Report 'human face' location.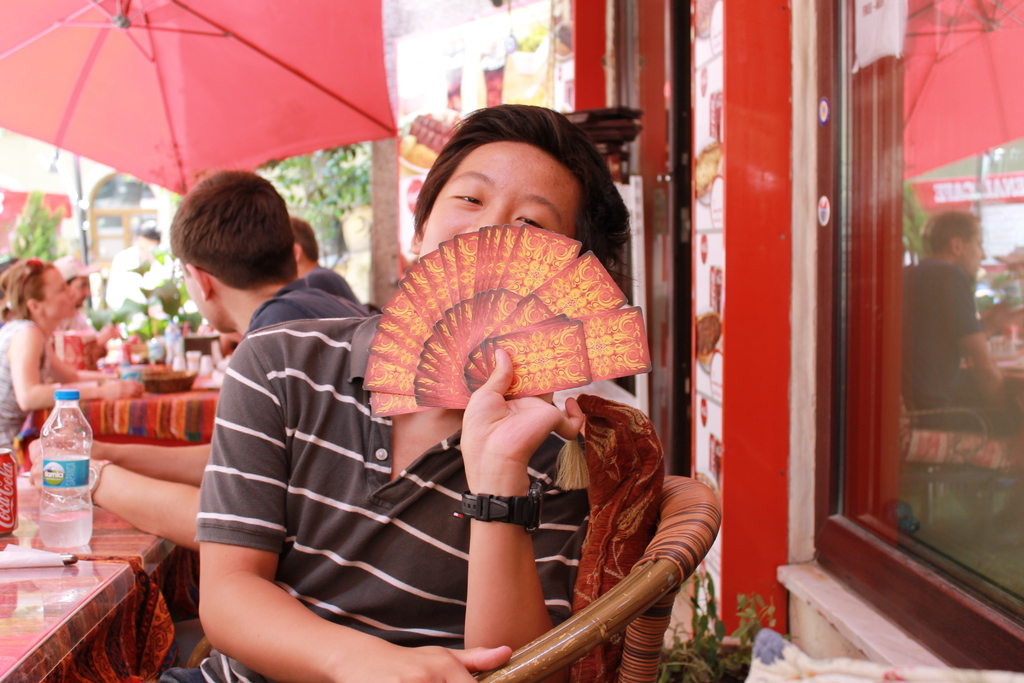
Report: box(419, 142, 581, 256).
